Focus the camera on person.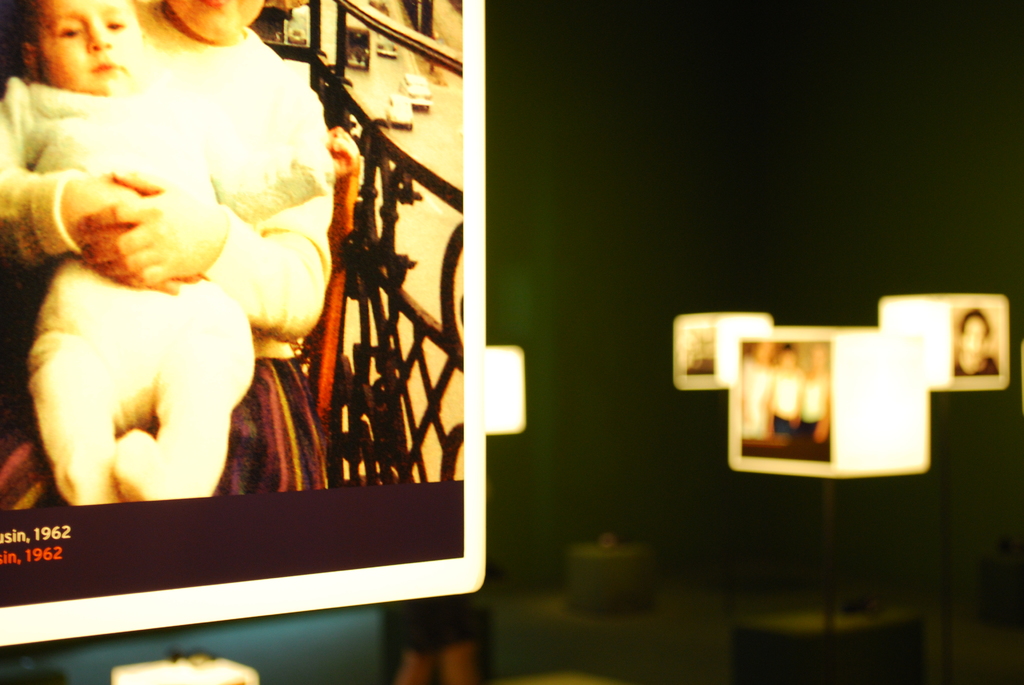
Focus region: {"left": 1, "top": 0, "right": 337, "bottom": 505}.
